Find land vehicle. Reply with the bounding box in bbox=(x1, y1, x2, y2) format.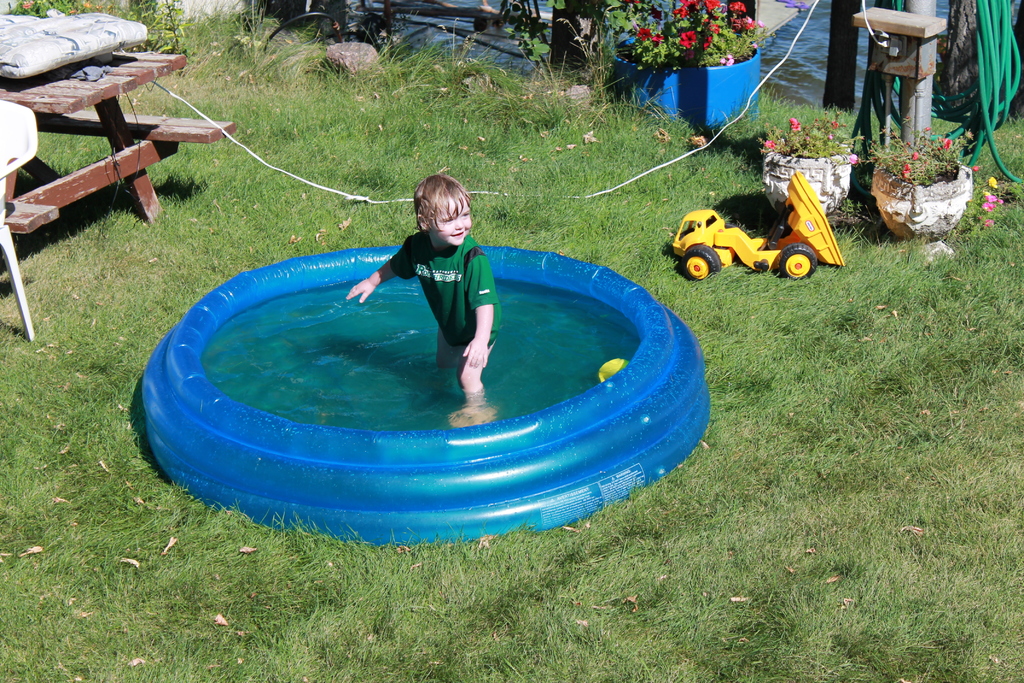
bbox=(669, 172, 846, 282).
